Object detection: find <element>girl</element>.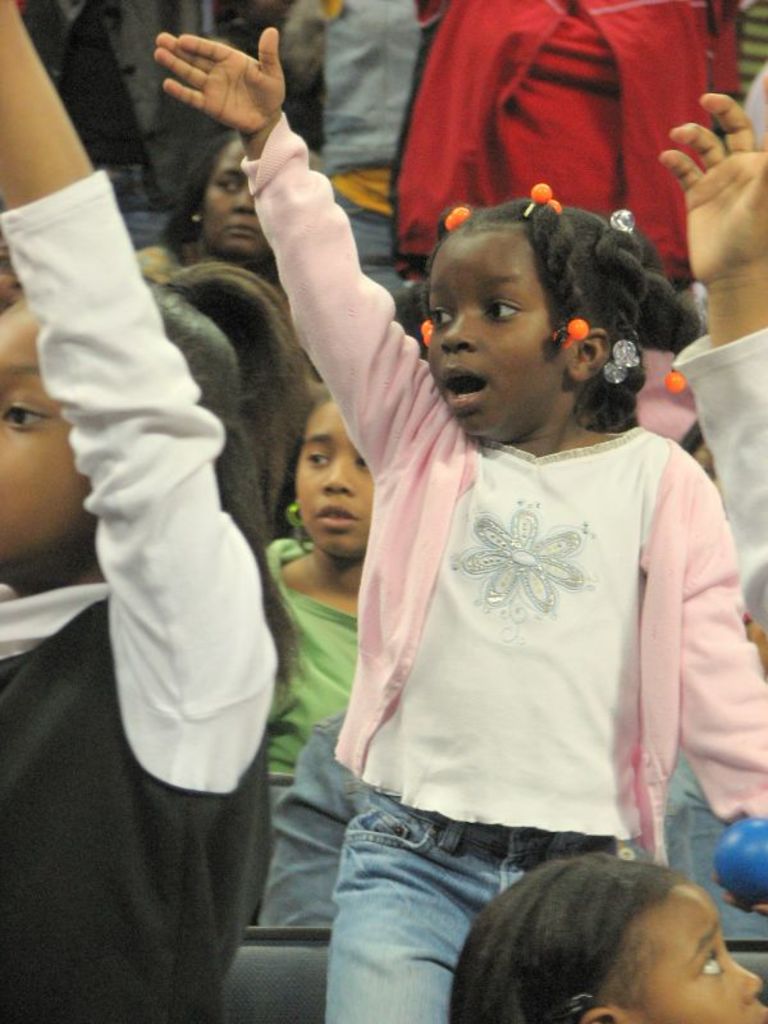
453:849:767:1023.
